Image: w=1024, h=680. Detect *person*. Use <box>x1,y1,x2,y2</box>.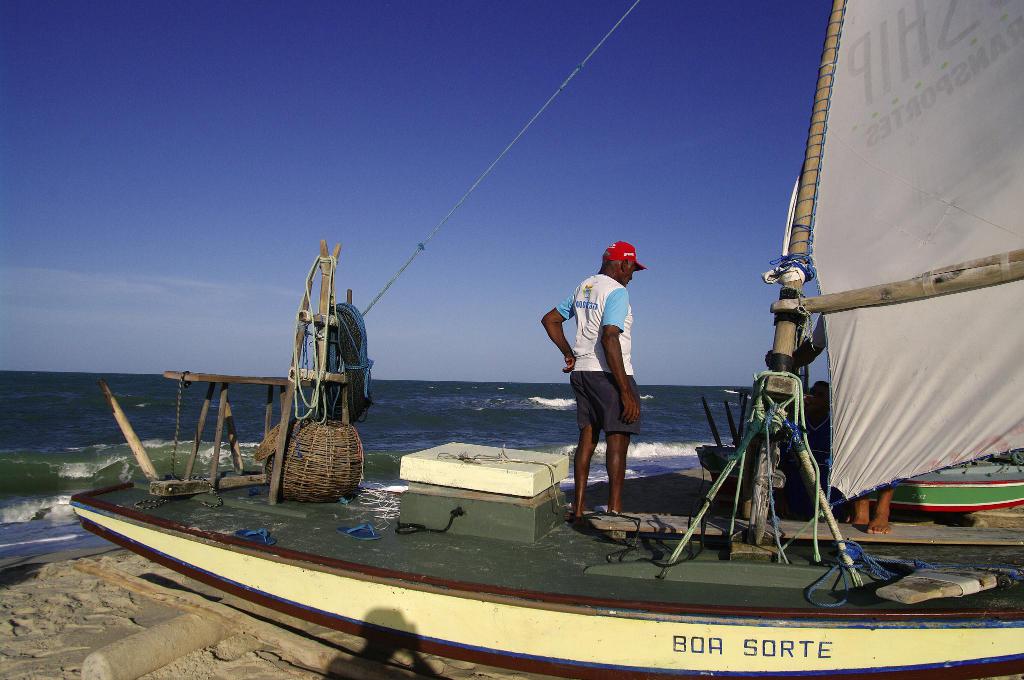
<box>796,379,840,525</box>.
